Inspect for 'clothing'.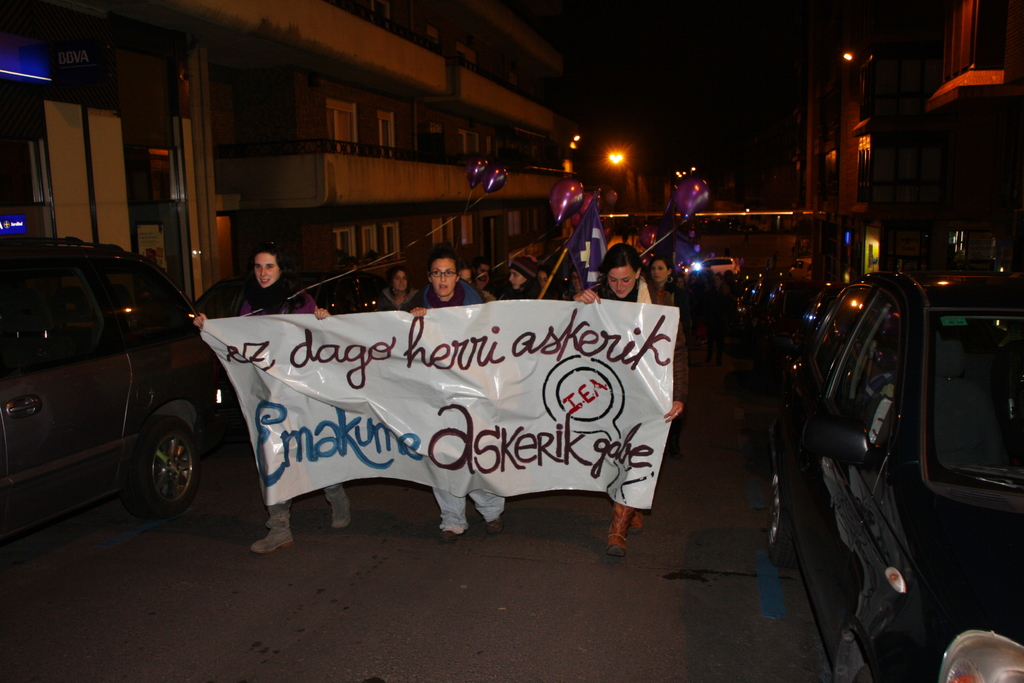
Inspection: bbox(385, 289, 420, 318).
